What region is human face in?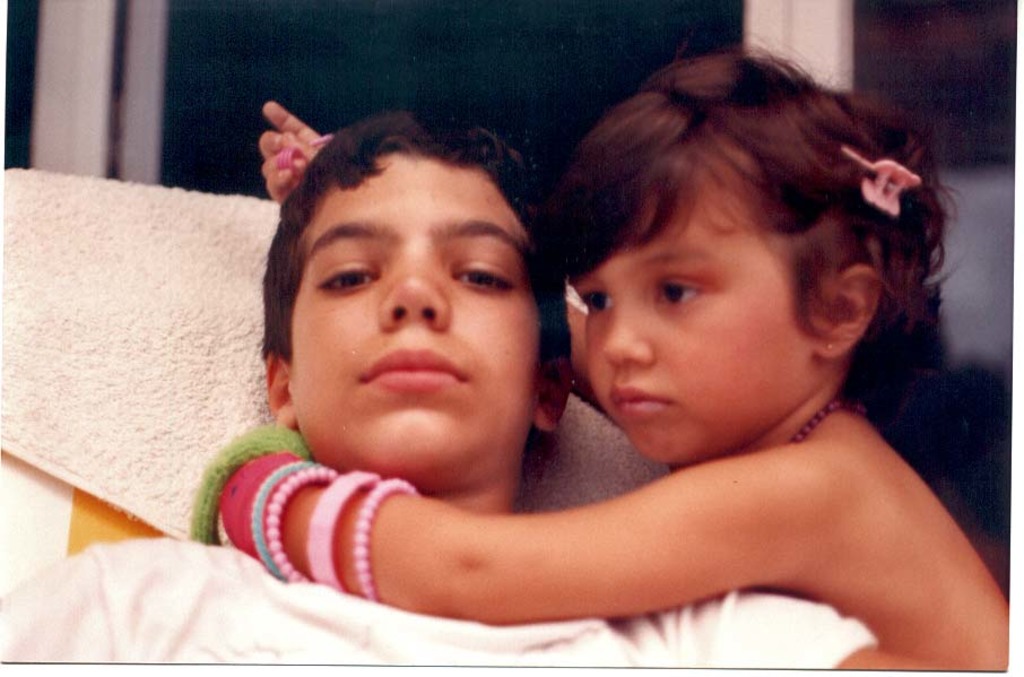
bbox=(295, 157, 539, 476).
